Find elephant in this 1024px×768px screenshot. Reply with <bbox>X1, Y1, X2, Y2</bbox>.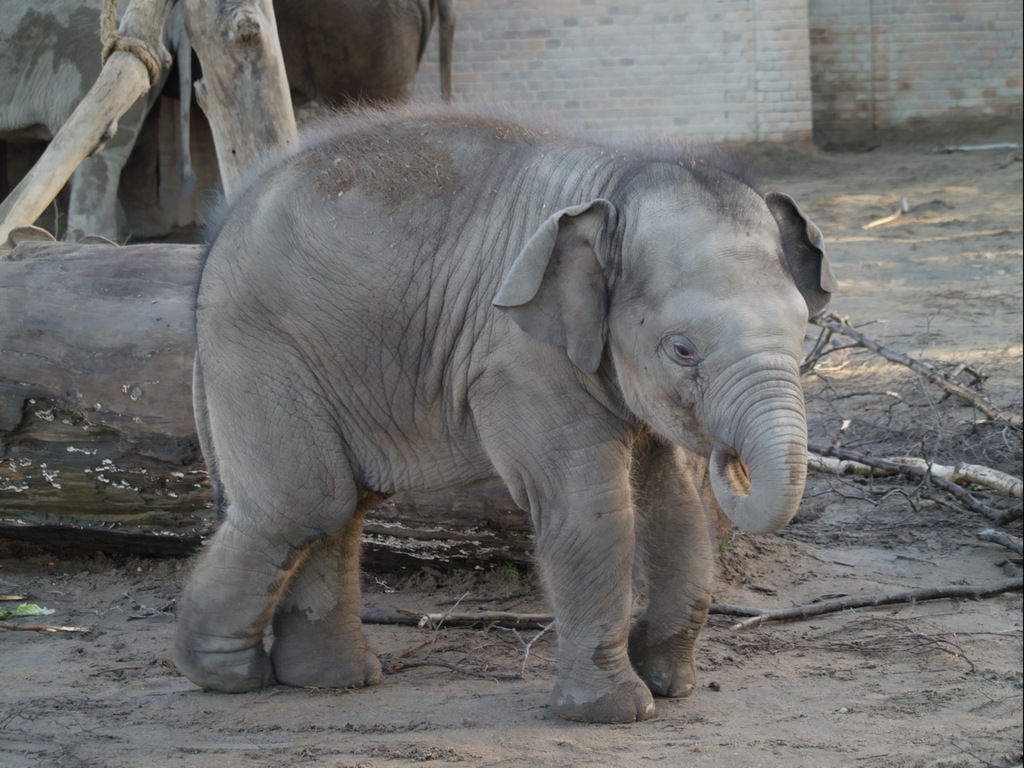
<bbox>0, 0, 191, 241</bbox>.
